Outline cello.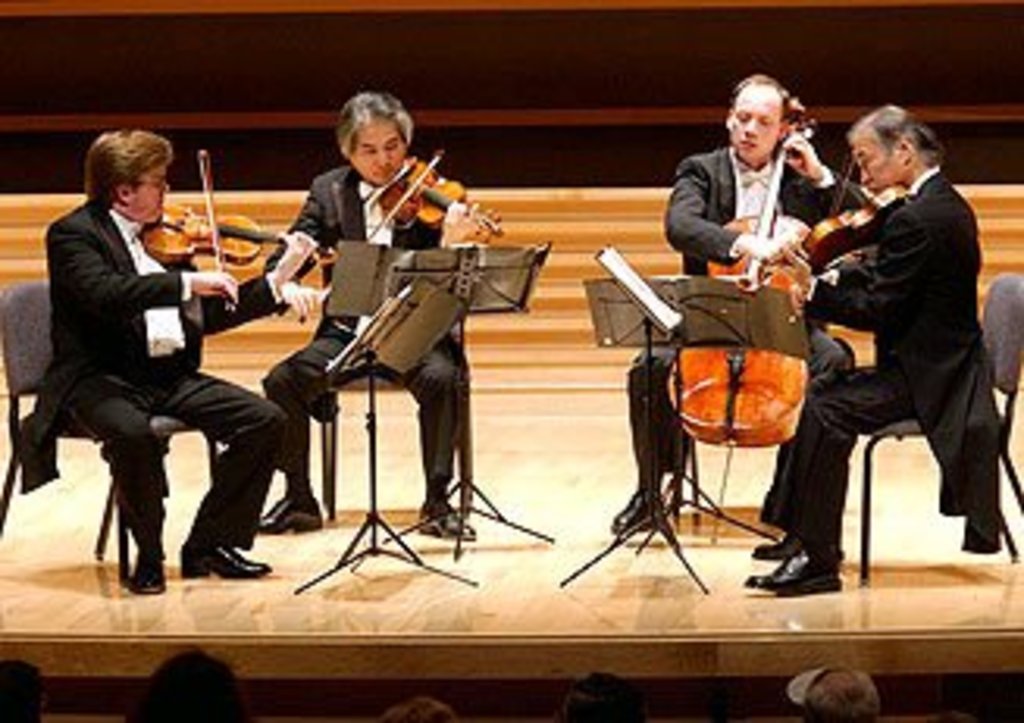
Outline: pyautogui.locateOnScreen(297, 150, 504, 326).
